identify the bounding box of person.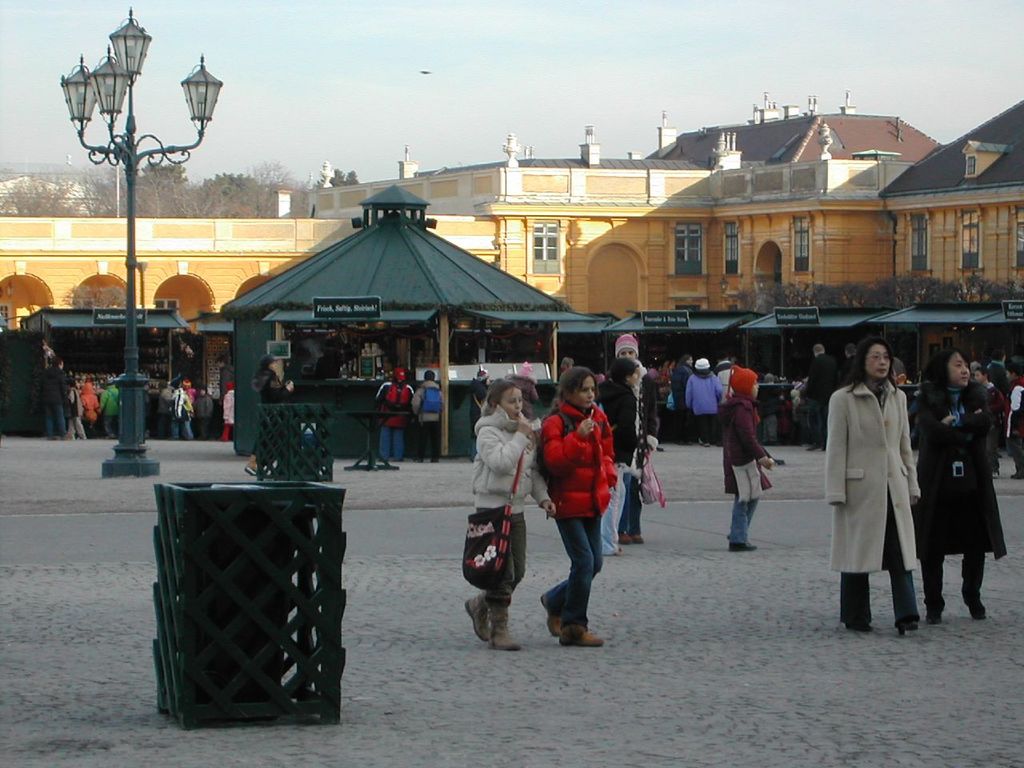
{"x1": 78, "y1": 383, "x2": 103, "y2": 442}.
